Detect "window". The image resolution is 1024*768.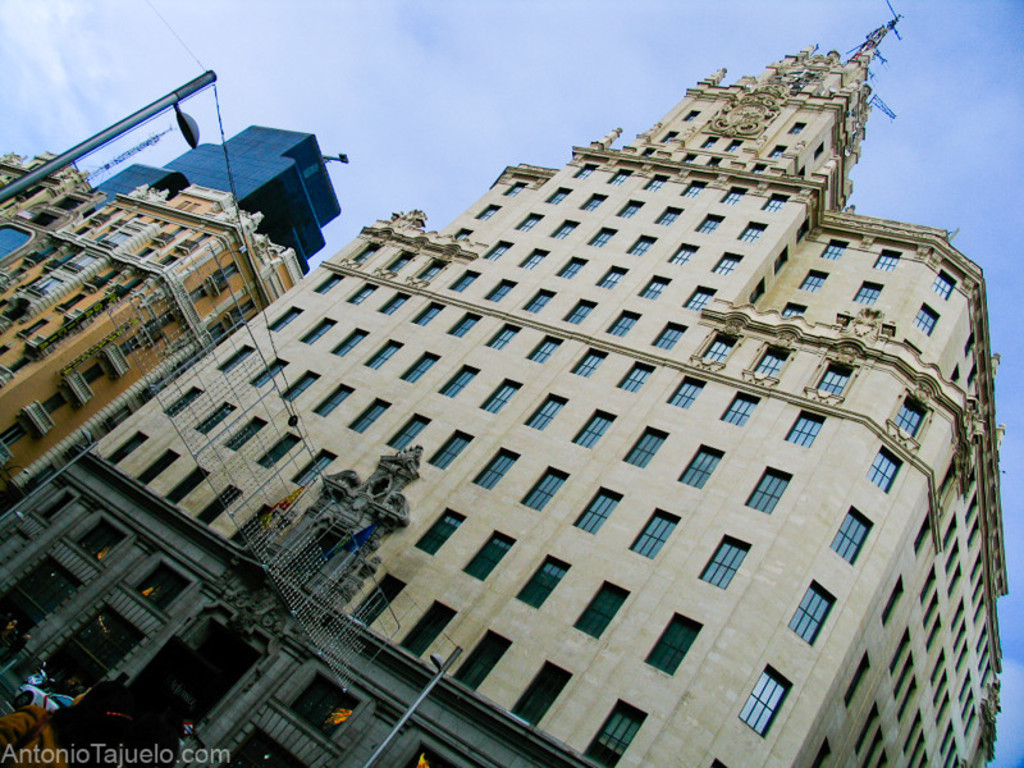
396, 346, 445, 389.
